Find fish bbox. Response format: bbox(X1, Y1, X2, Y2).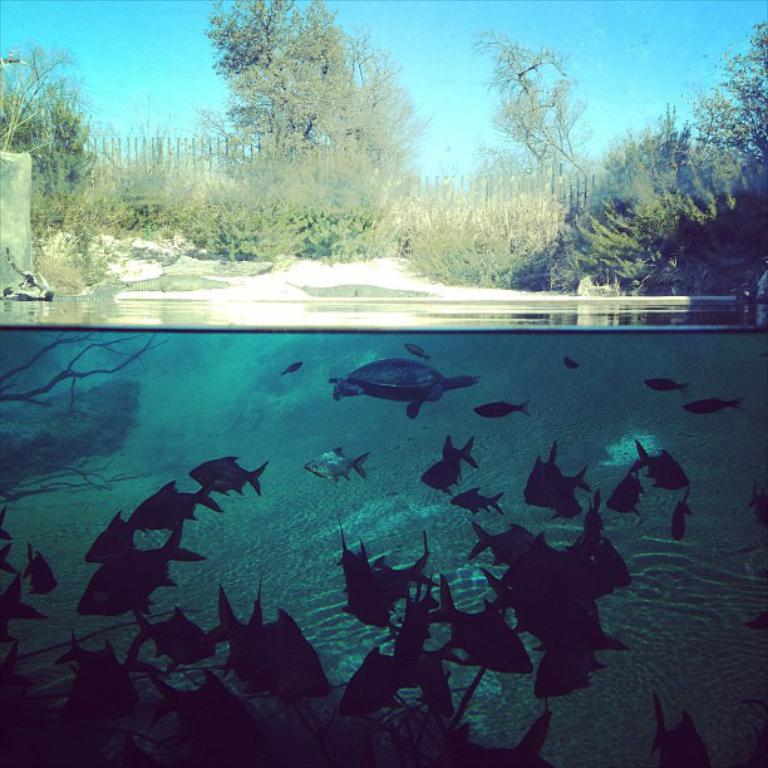
bbox(380, 545, 425, 612).
